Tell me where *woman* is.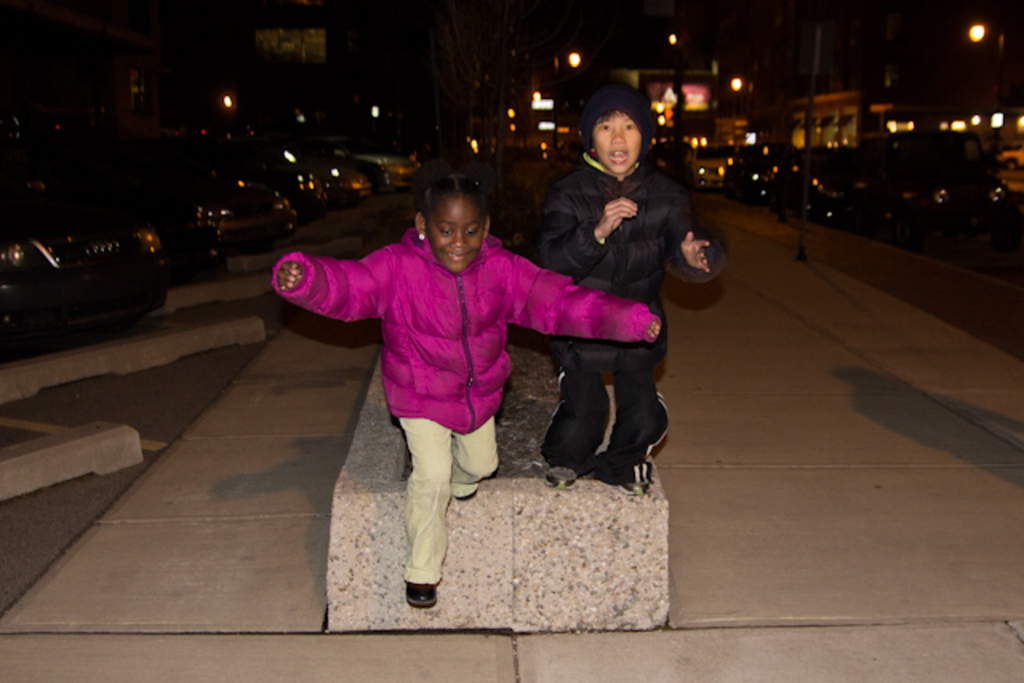
*woman* is at box=[528, 78, 702, 497].
